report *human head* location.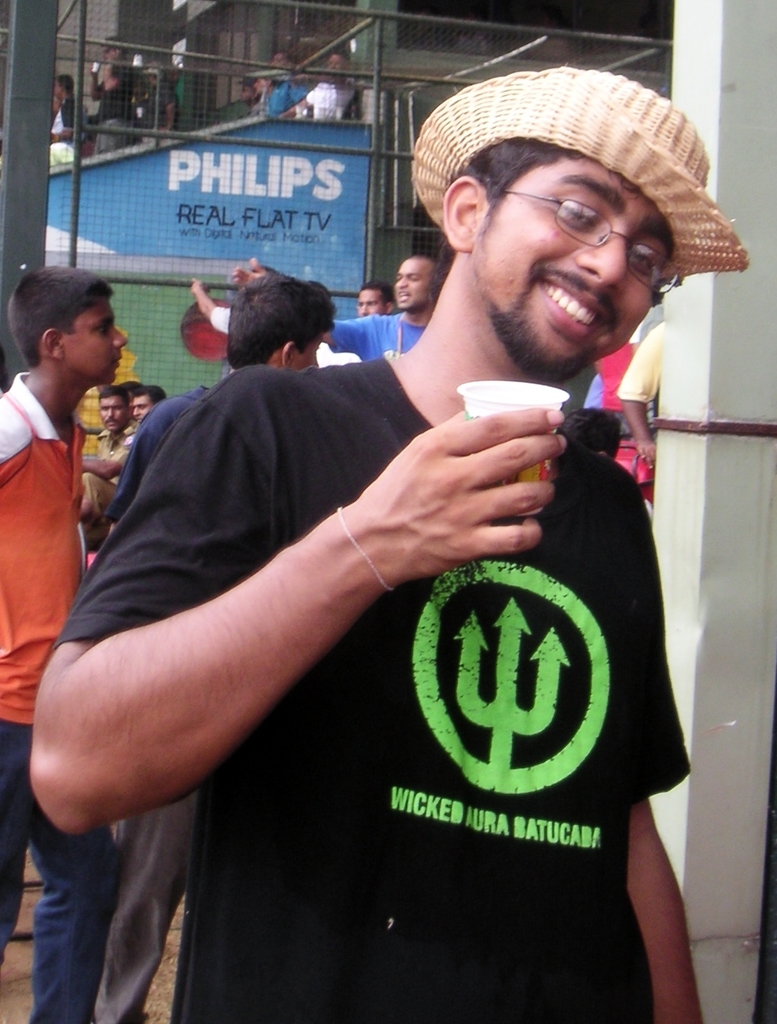
Report: box(398, 257, 435, 307).
